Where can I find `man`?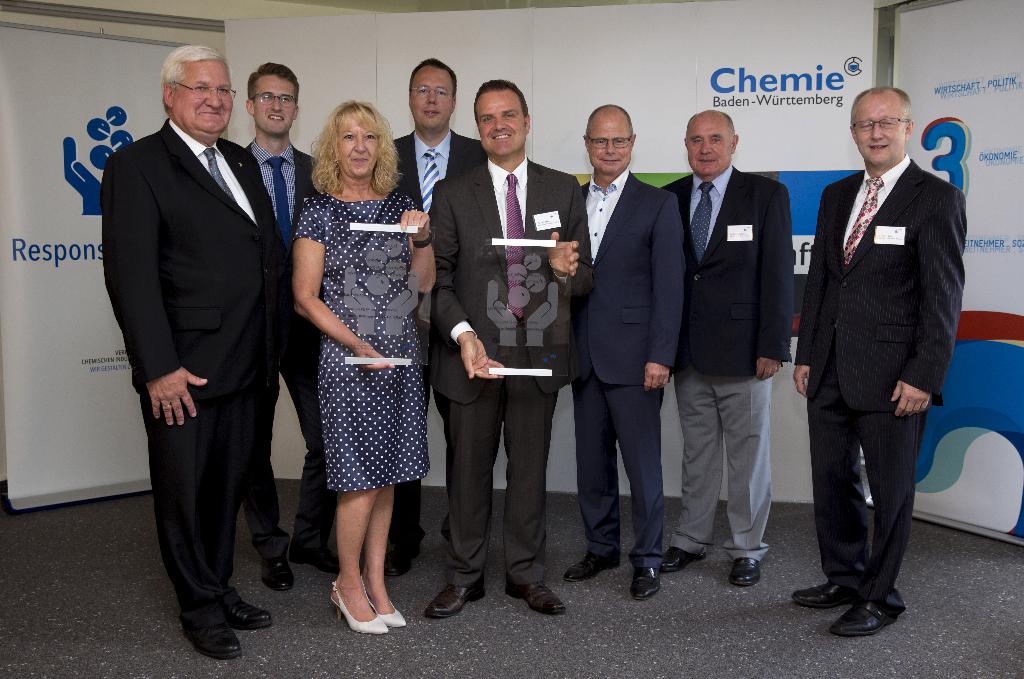
You can find it at locate(659, 110, 793, 591).
